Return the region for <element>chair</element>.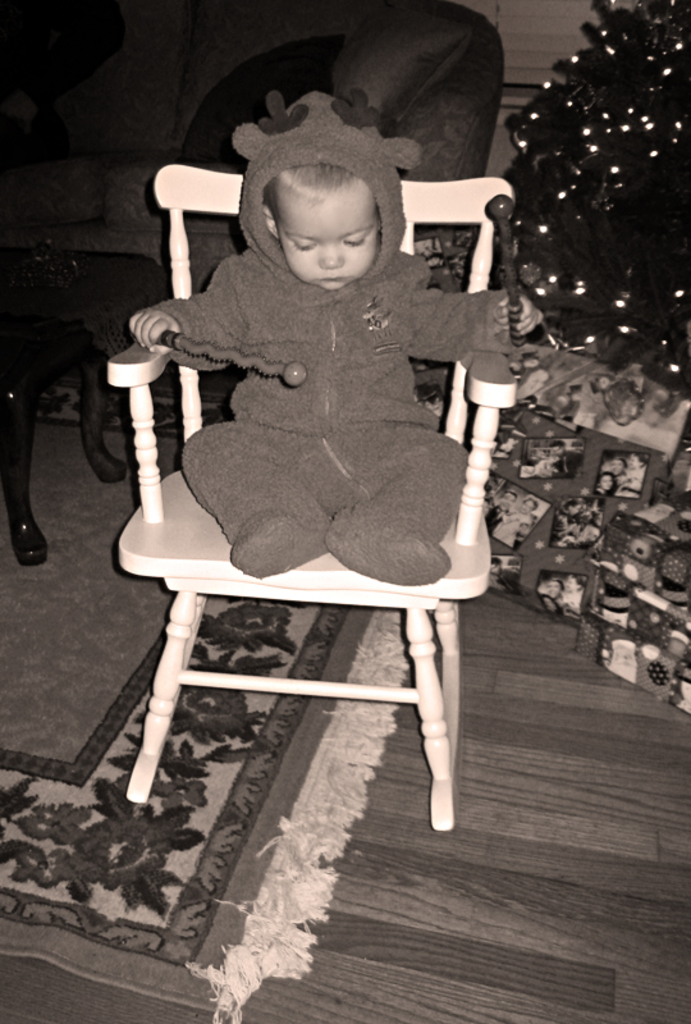
bbox=[104, 122, 527, 855].
